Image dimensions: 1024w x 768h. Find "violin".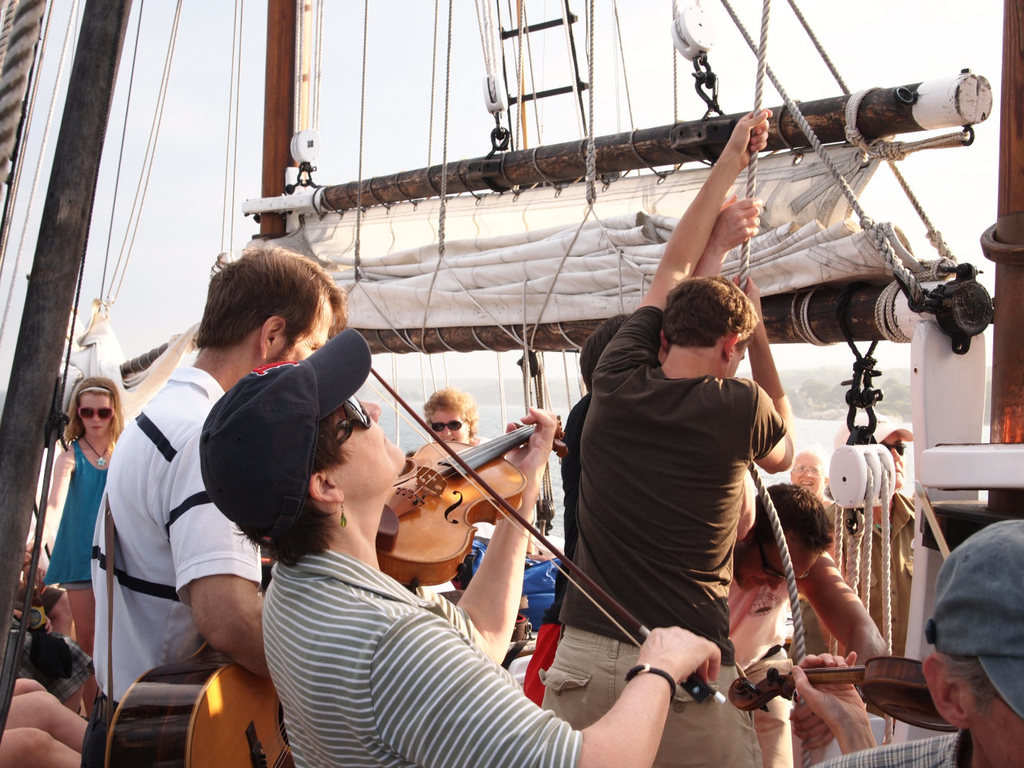
723:656:971:736.
